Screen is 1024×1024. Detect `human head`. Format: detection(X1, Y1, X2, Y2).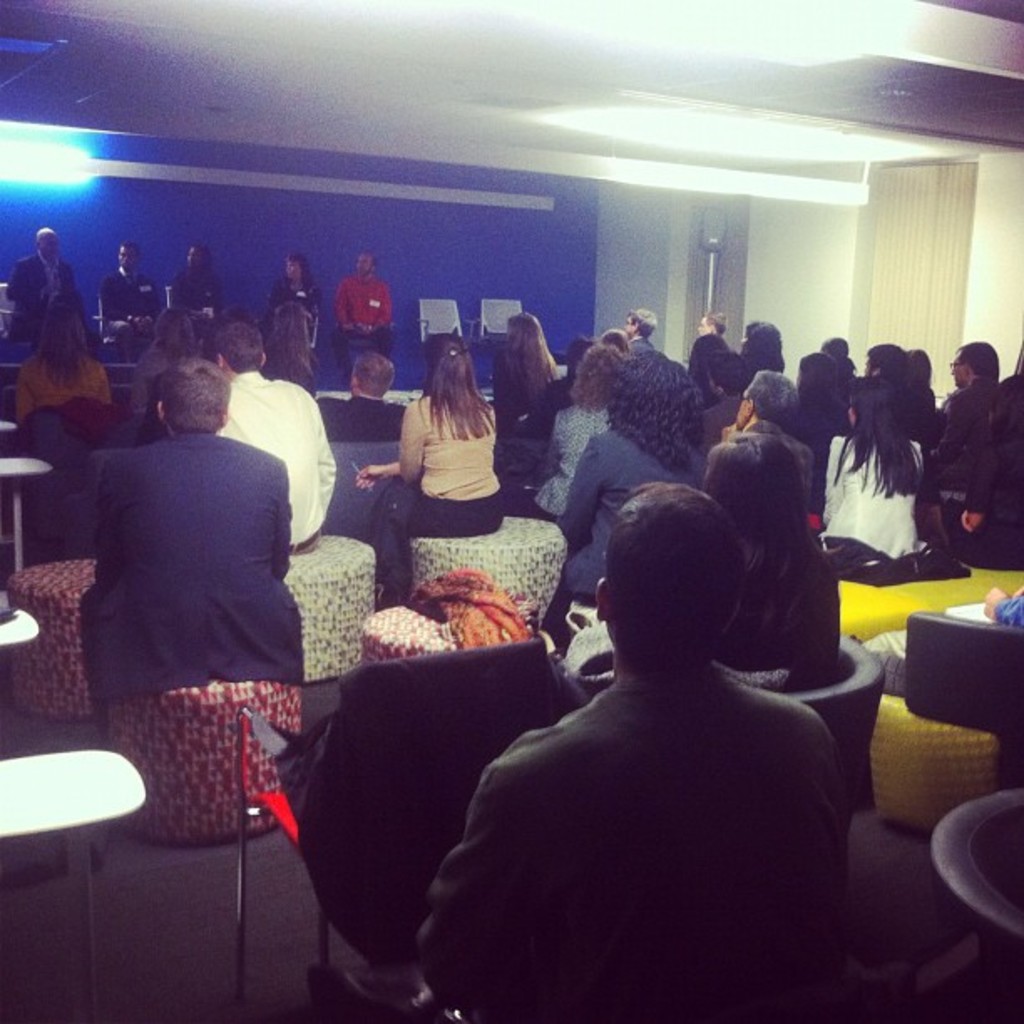
detection(422, 330, 477, 390).
